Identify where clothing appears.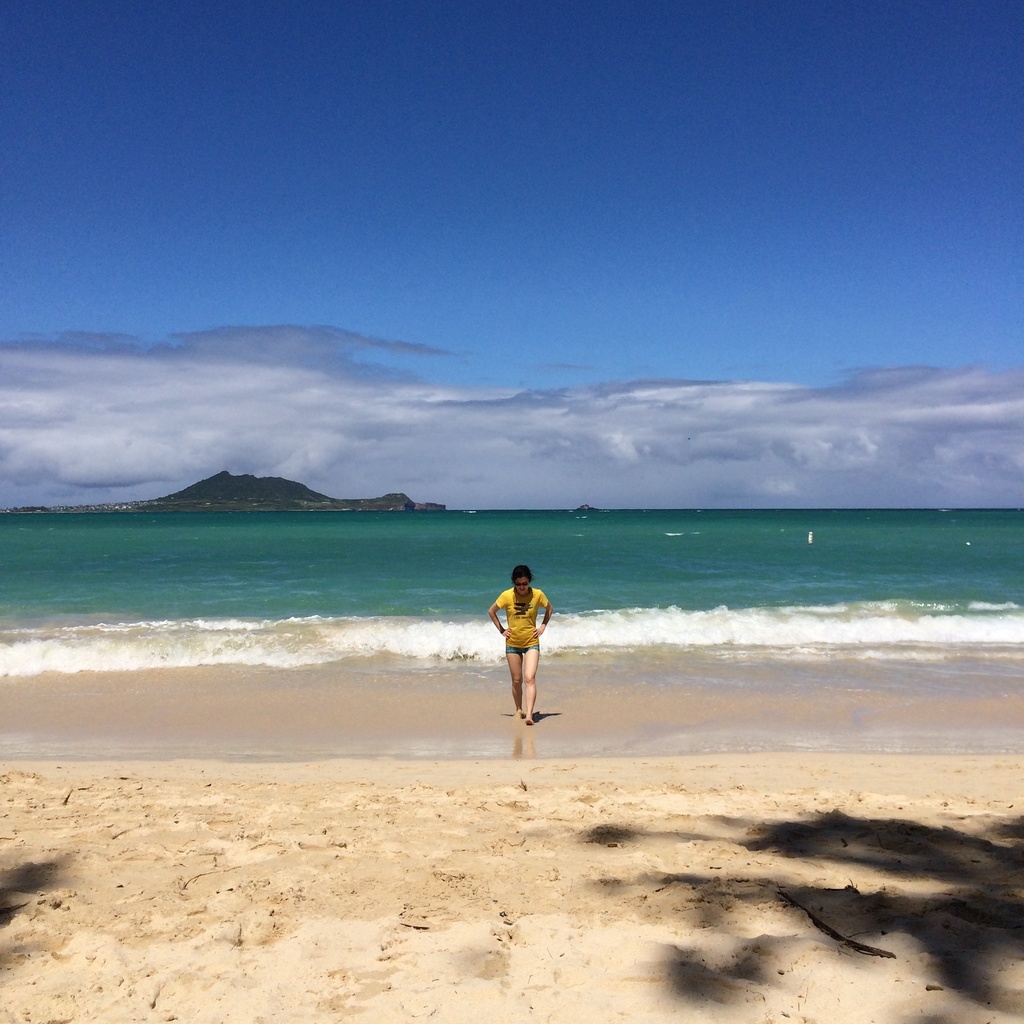
Appears at x1=495 y1=589 x2=550 y2=659.
